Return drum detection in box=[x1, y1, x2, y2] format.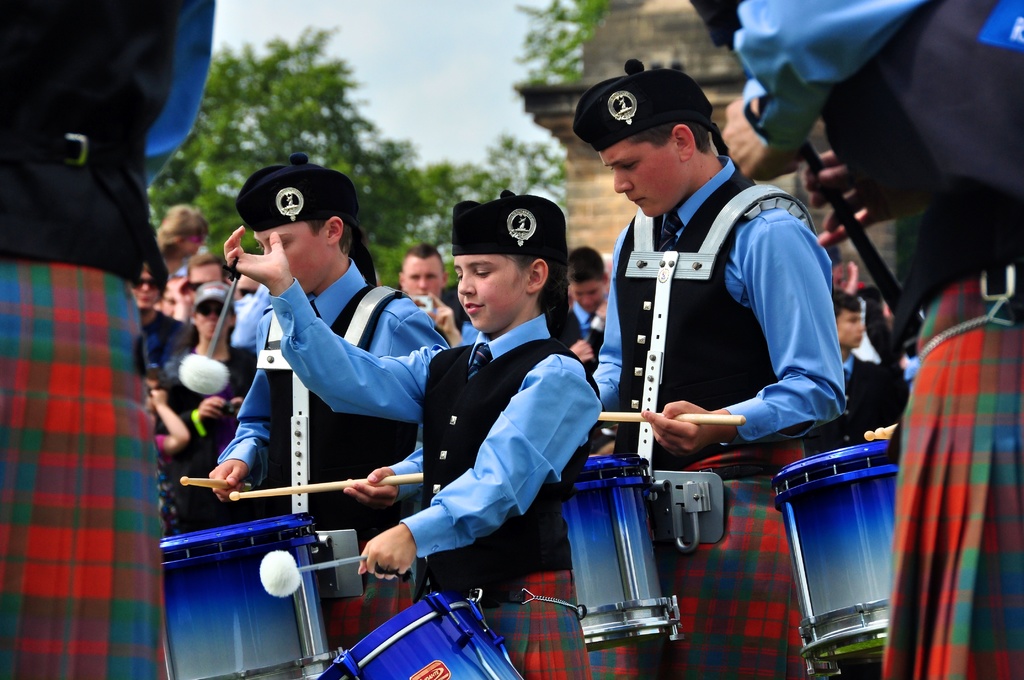
box=[765, 430, 913, 675].
